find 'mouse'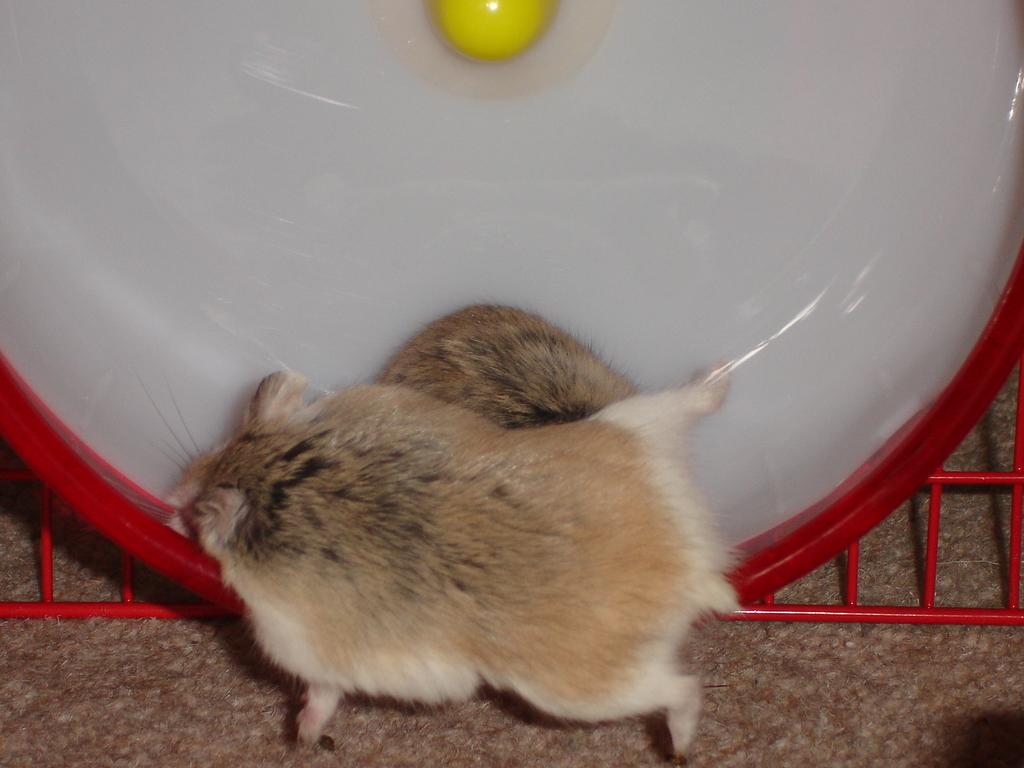
rect(367, 300, 643, 435)
